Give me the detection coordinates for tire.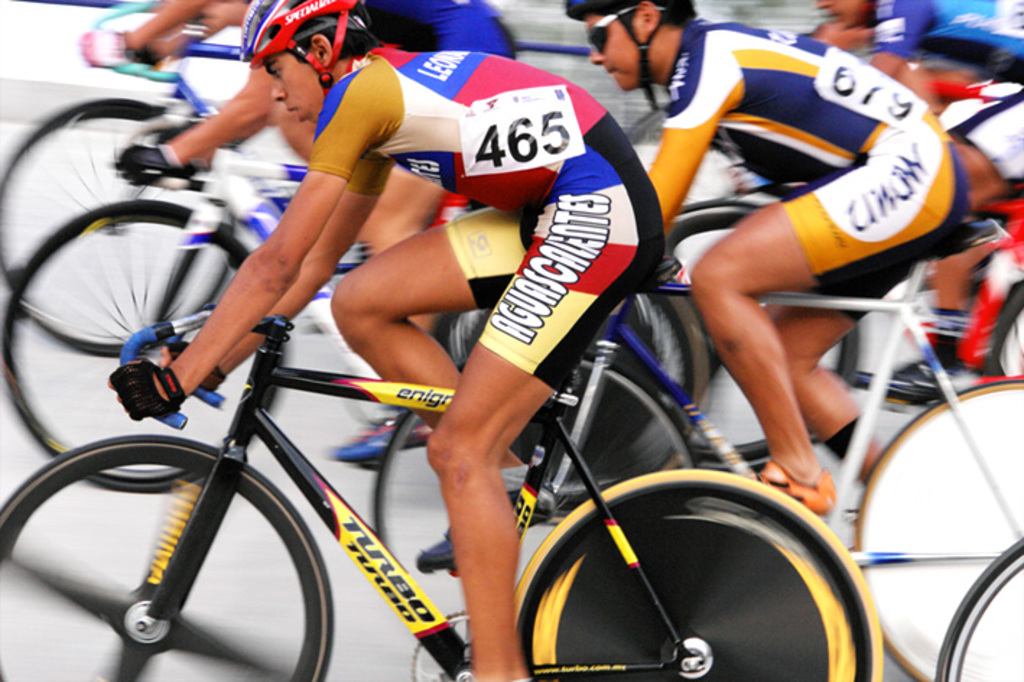
locate(852, 376, 1023, 681).
